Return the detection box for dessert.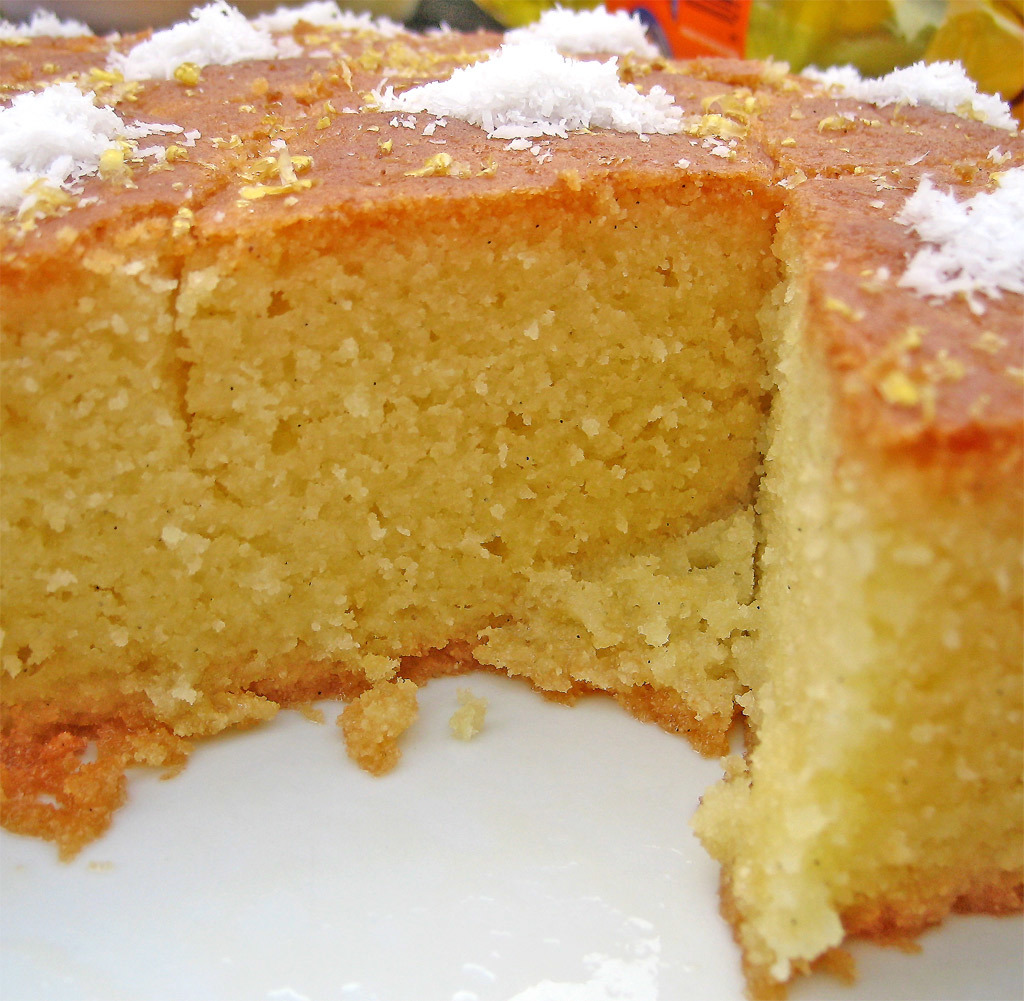
<bbox>0, 0, 1011, 898</bbox>.
